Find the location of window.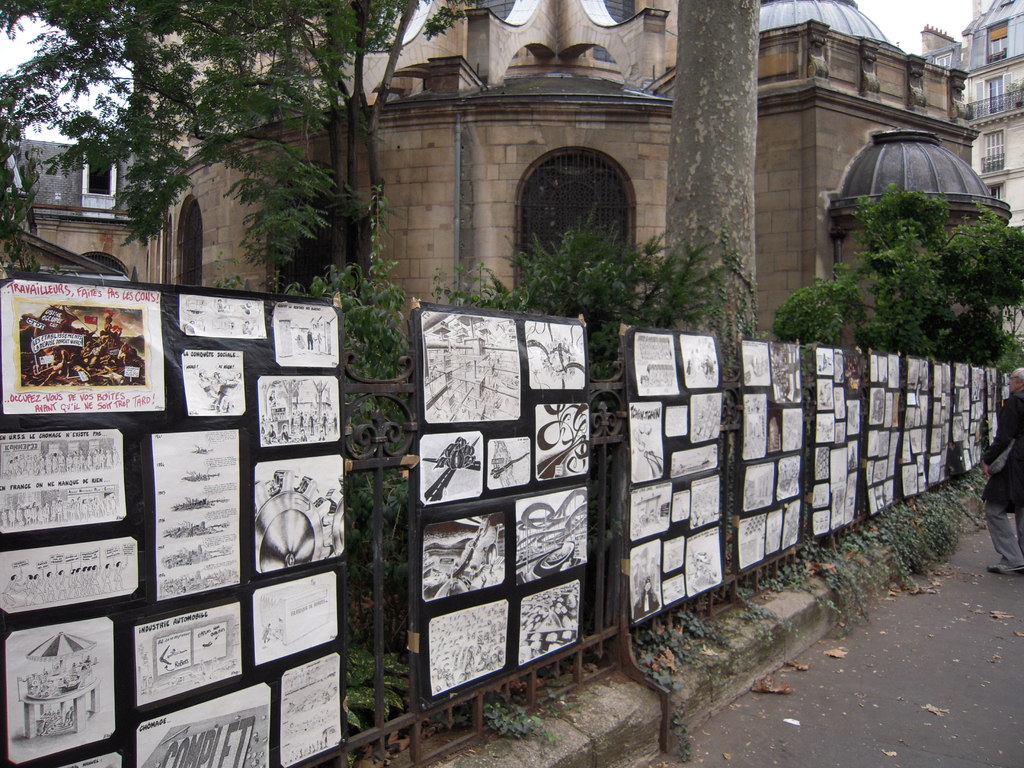
Location: x1=973, y1=74, x2=1011, y2=113.
